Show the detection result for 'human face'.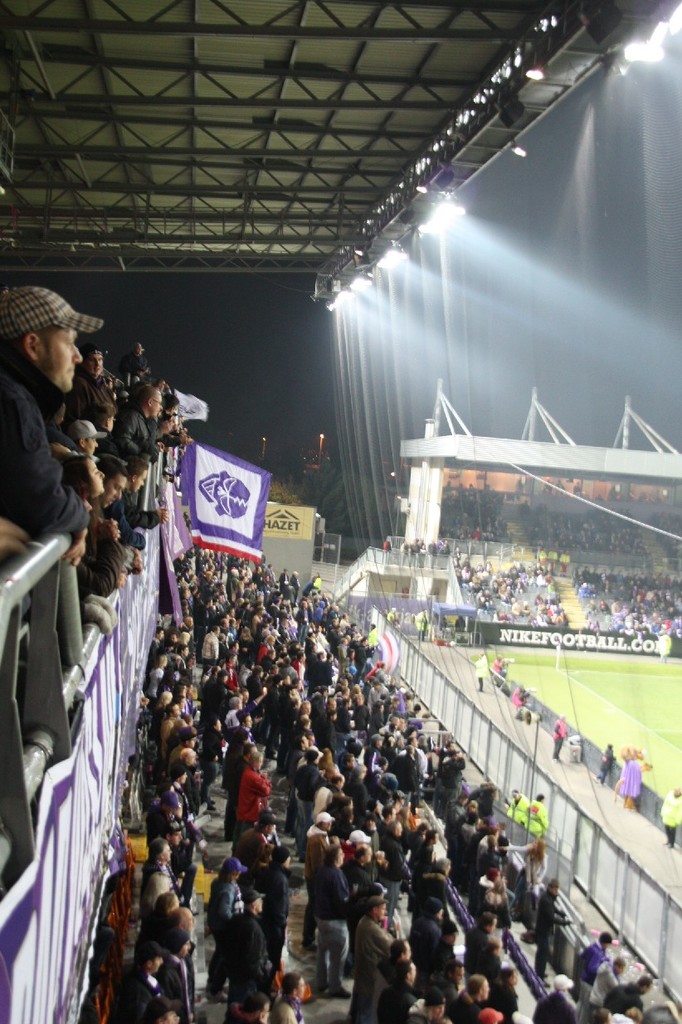
bbox=[134, 342, 144, 362].
